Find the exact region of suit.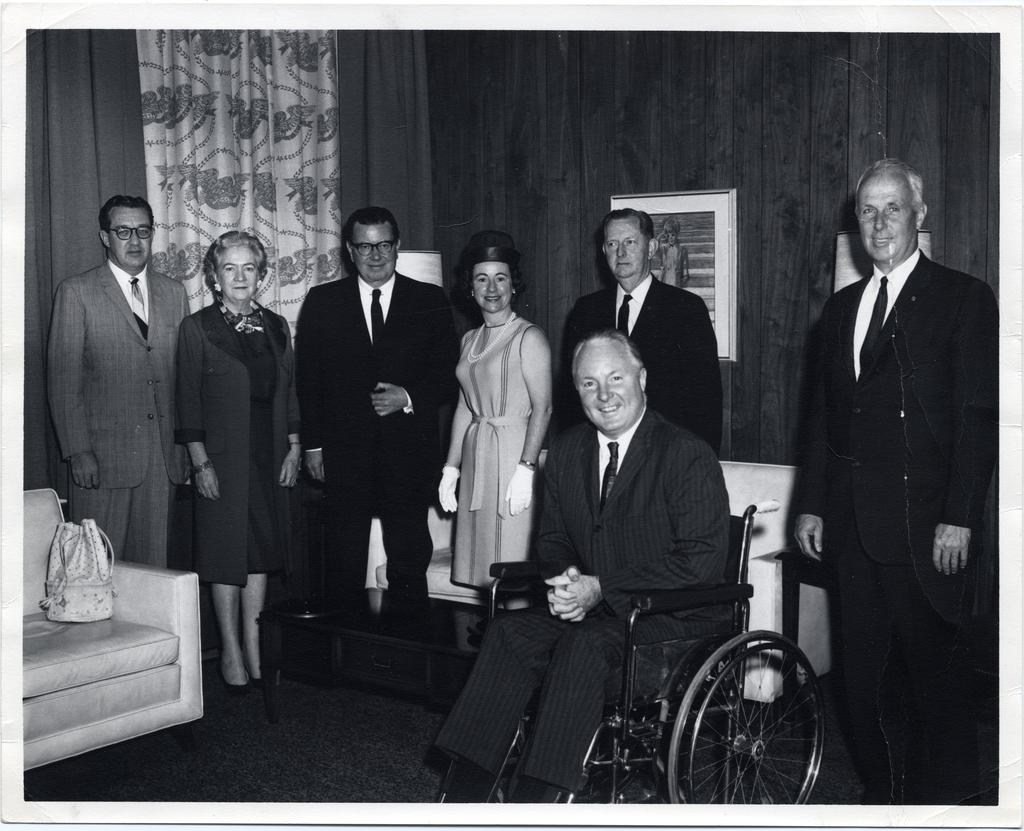
Exact region: box=[552, 272, 728, 462].
